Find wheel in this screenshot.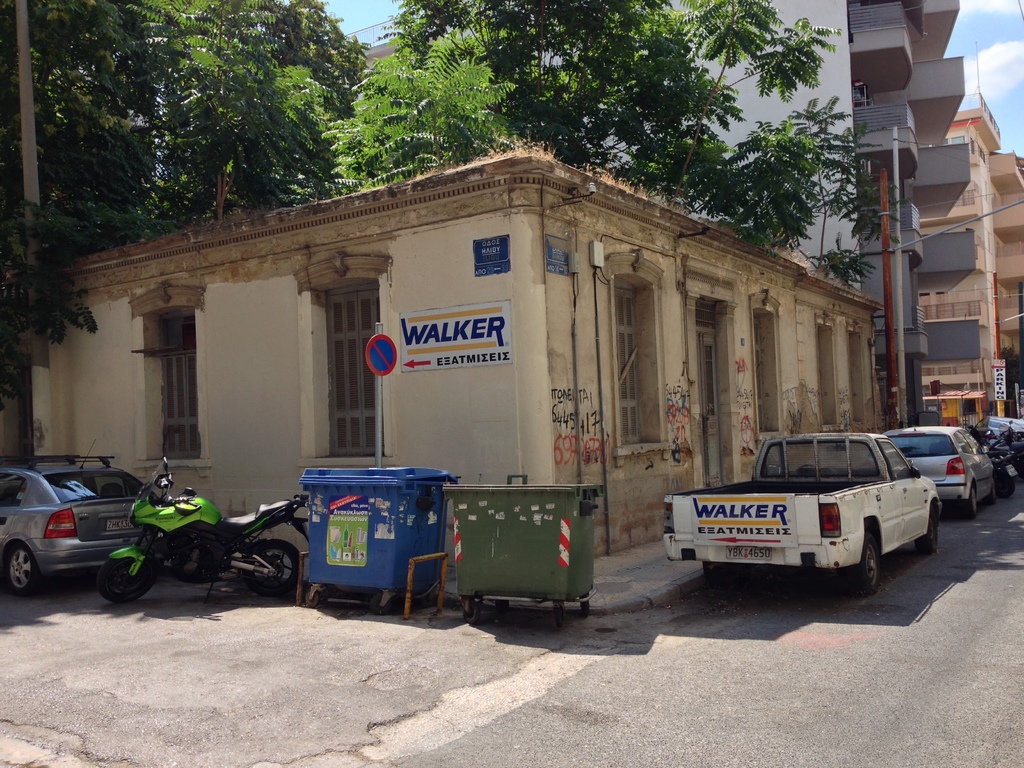
The bounding box for wheel is detection(582, 600, 592, 618).
